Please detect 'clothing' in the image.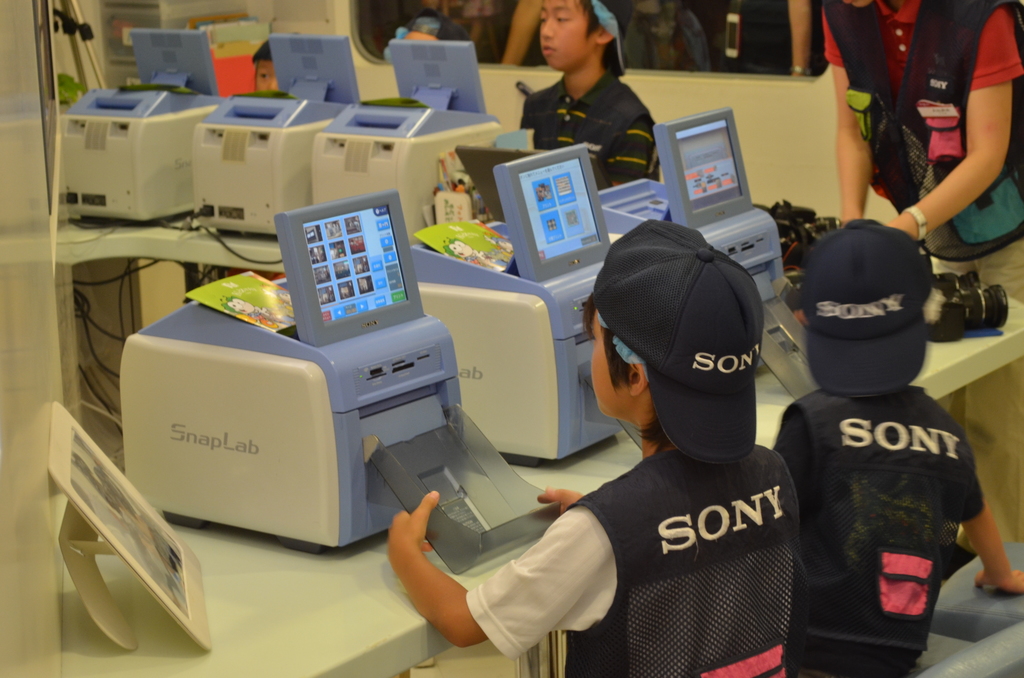
region(812, 0, 1019, 262).
